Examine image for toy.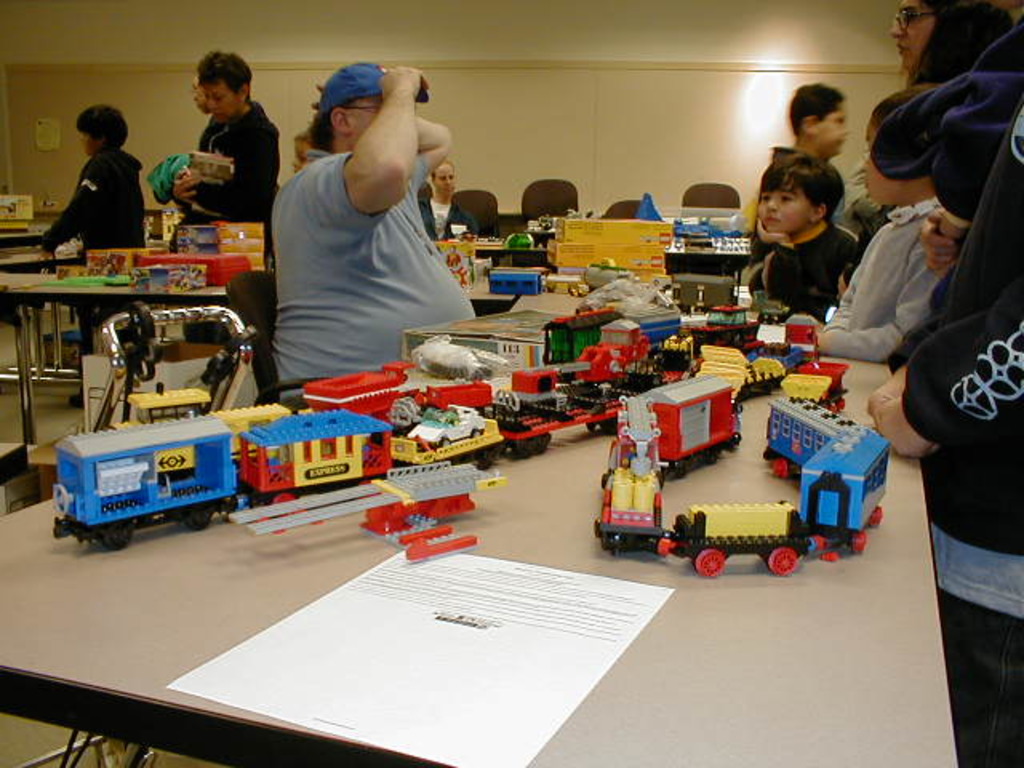
Examination result: x1=18 y1=256 x2=154 y2=286.
